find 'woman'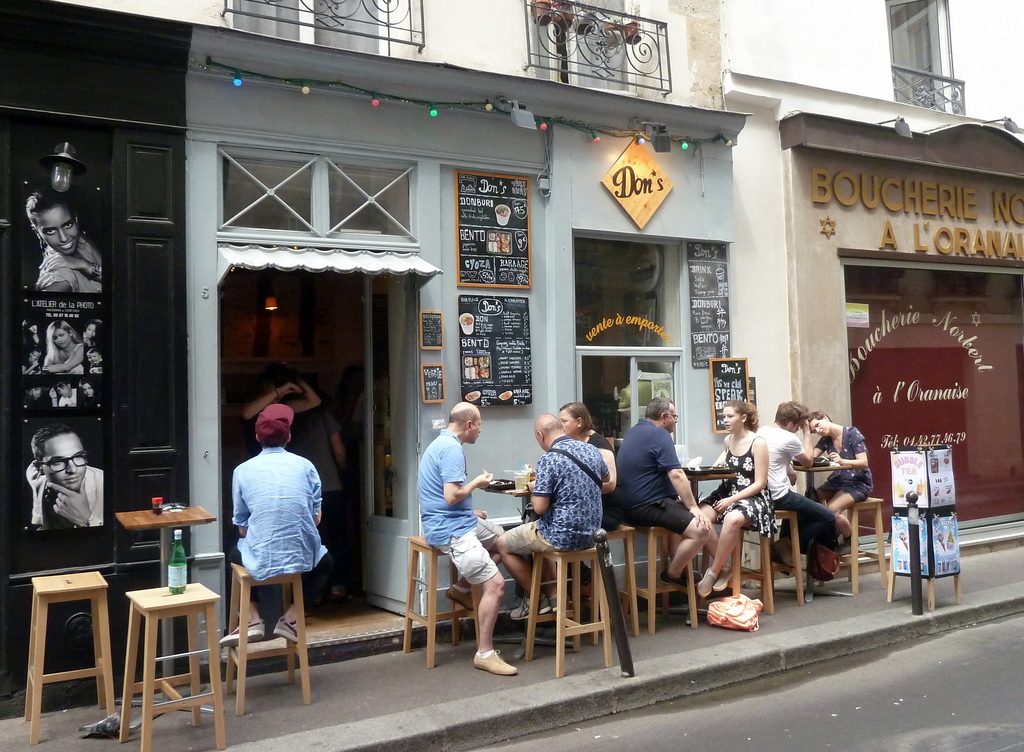
BBox(696, 400, 773, 600)
